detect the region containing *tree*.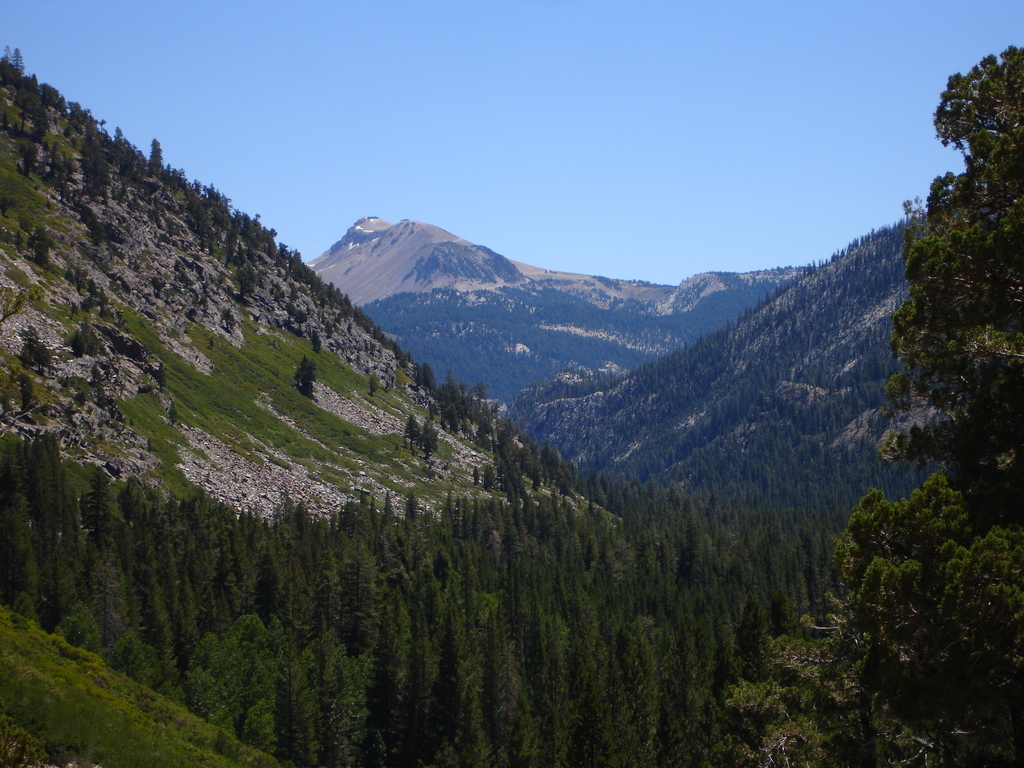
[x1=399, y1=416, x2=417, y2=457].
